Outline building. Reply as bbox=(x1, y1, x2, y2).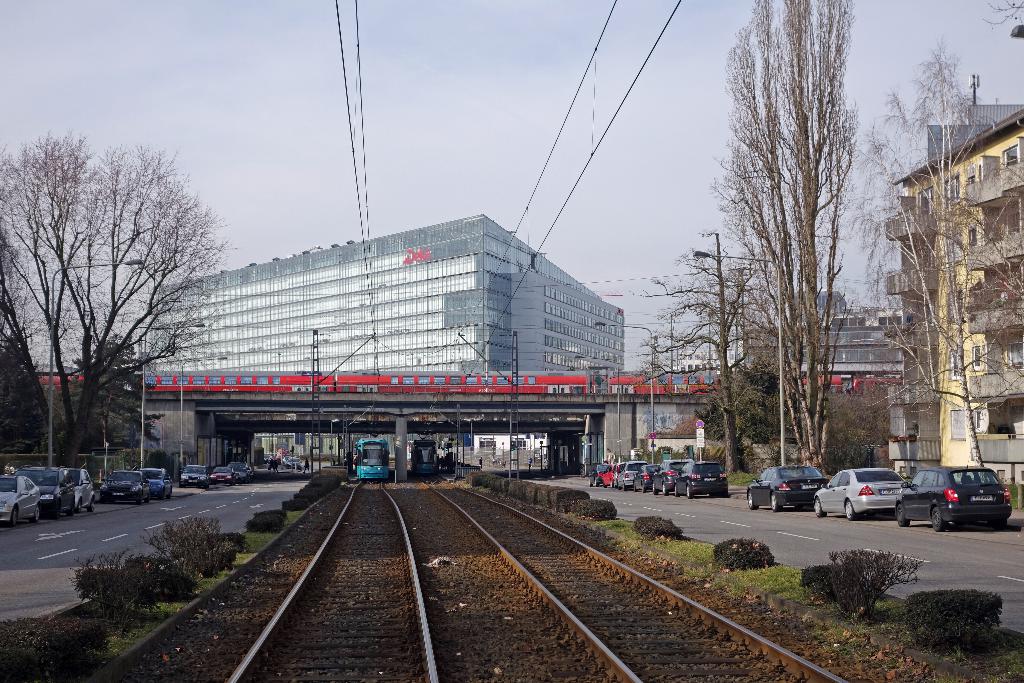
bbox=(145, 212, 629, 446).
